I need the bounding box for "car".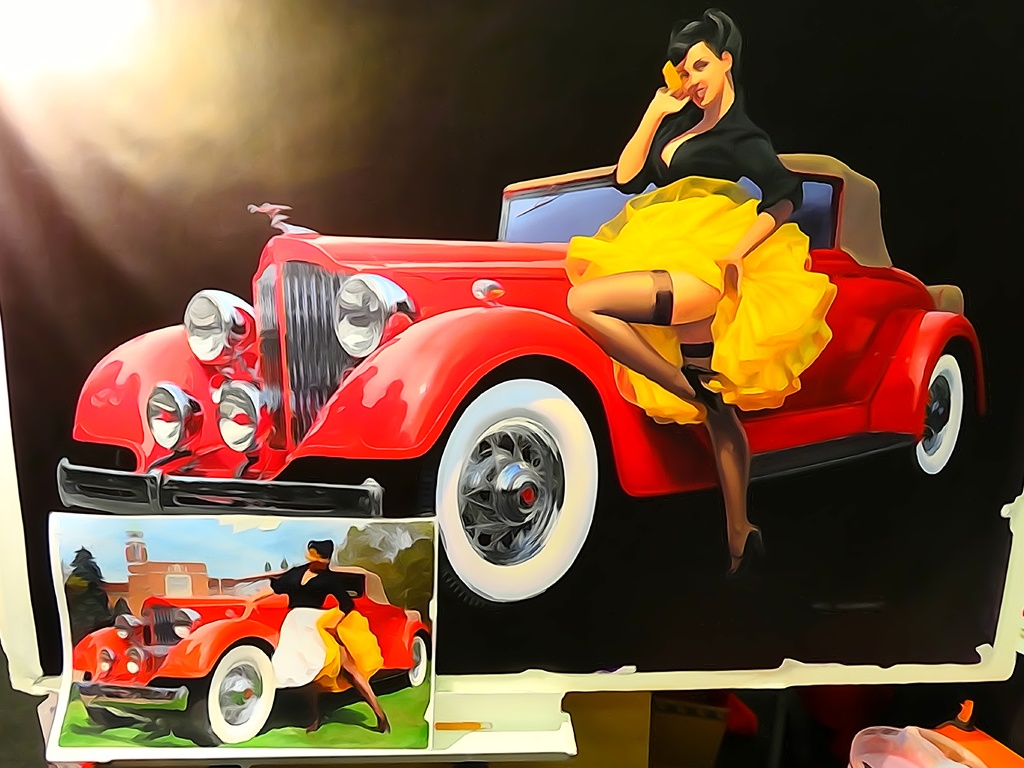
Here it is: detection(62, 118, 976, 643).
